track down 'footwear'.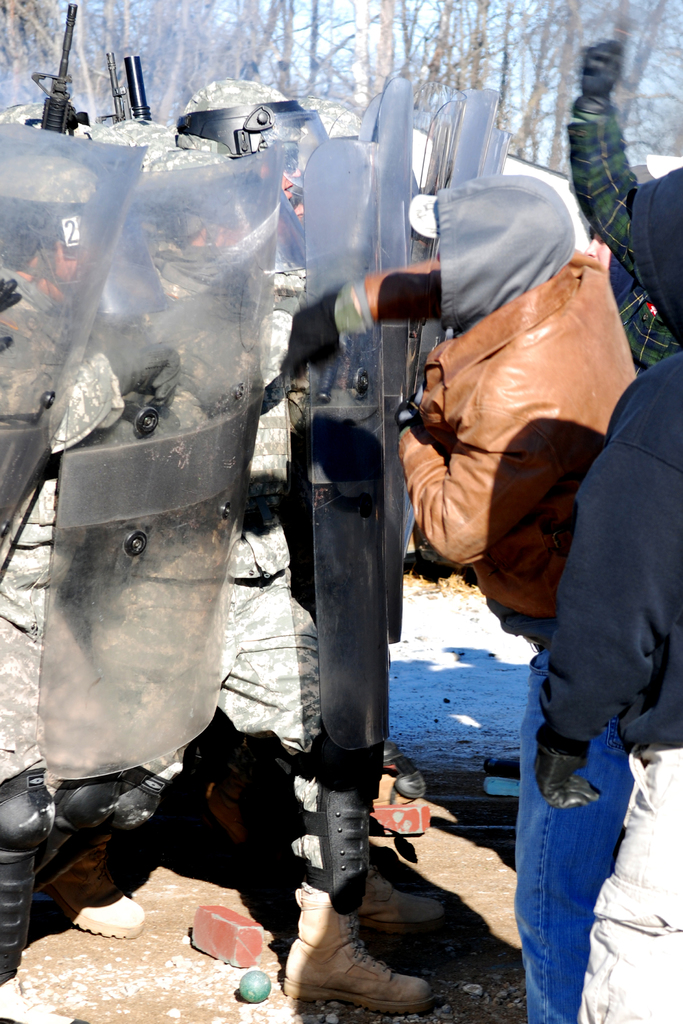
Tracked to [356, 869, 445, 935].
